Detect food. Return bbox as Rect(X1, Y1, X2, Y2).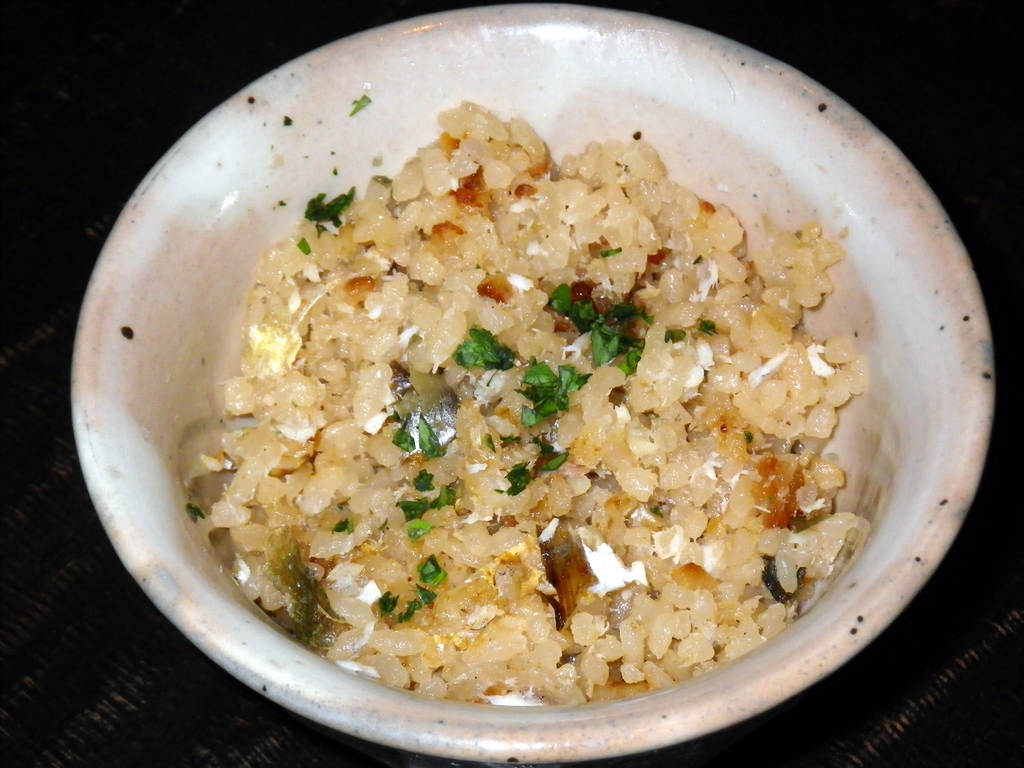
Rect(125, 49, 906, 742).
